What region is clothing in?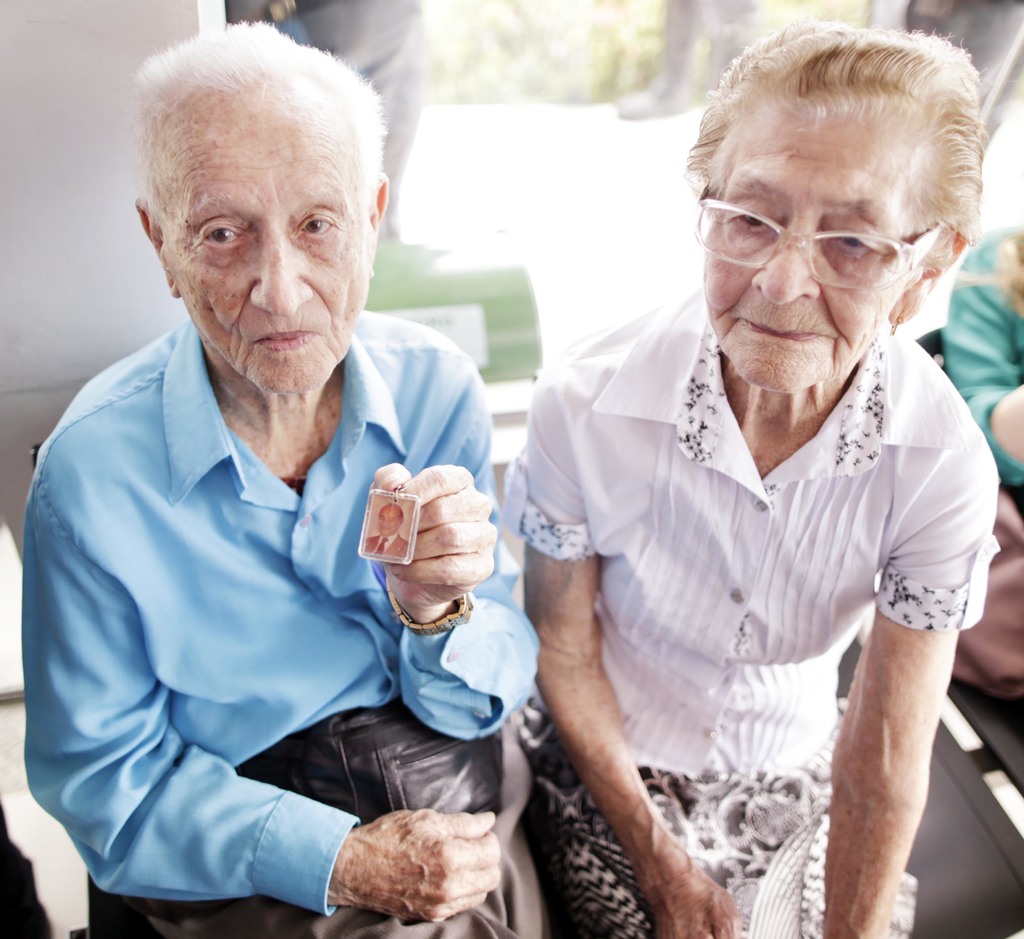
detection(948, 225, 1023, 480).
